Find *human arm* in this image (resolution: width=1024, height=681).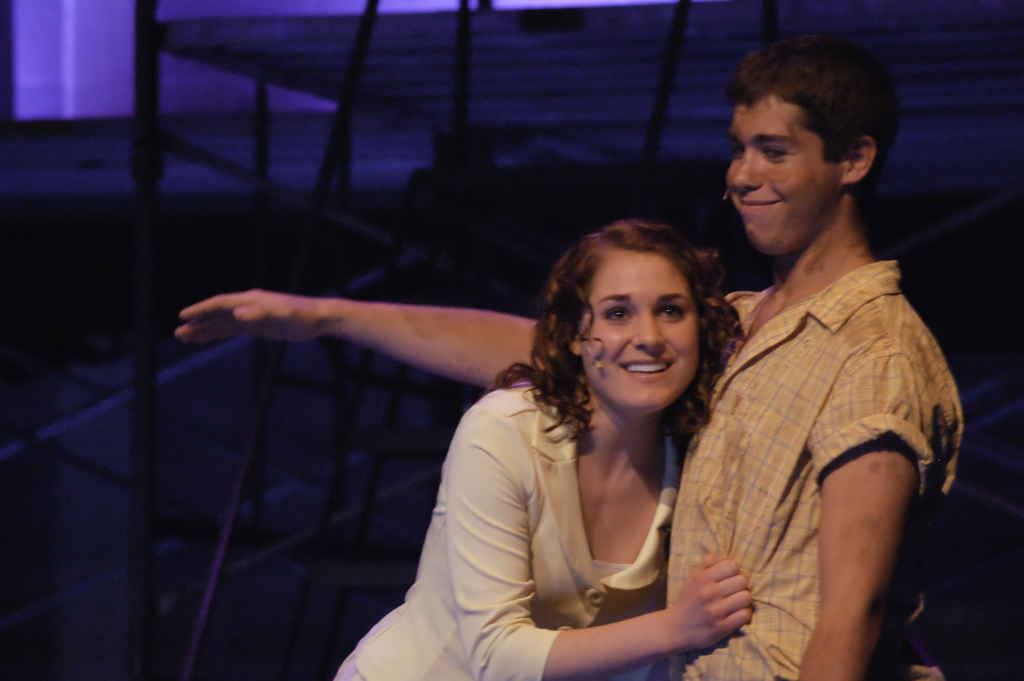
167, 289, 532, 384.
